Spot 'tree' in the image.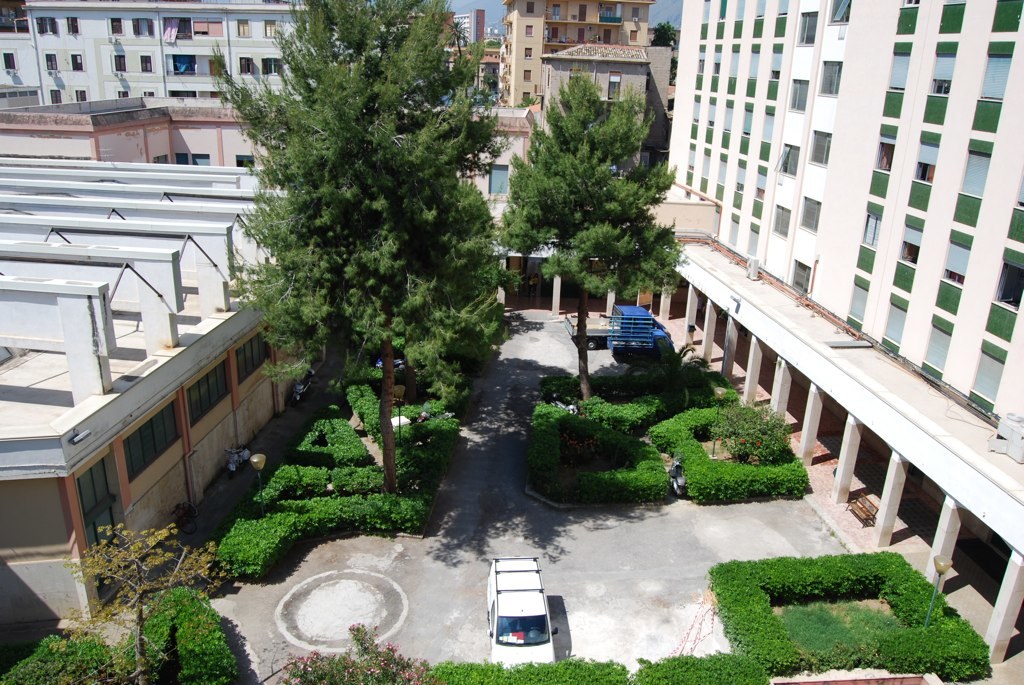
'tree' found at region(49, 519, 230, 684).
